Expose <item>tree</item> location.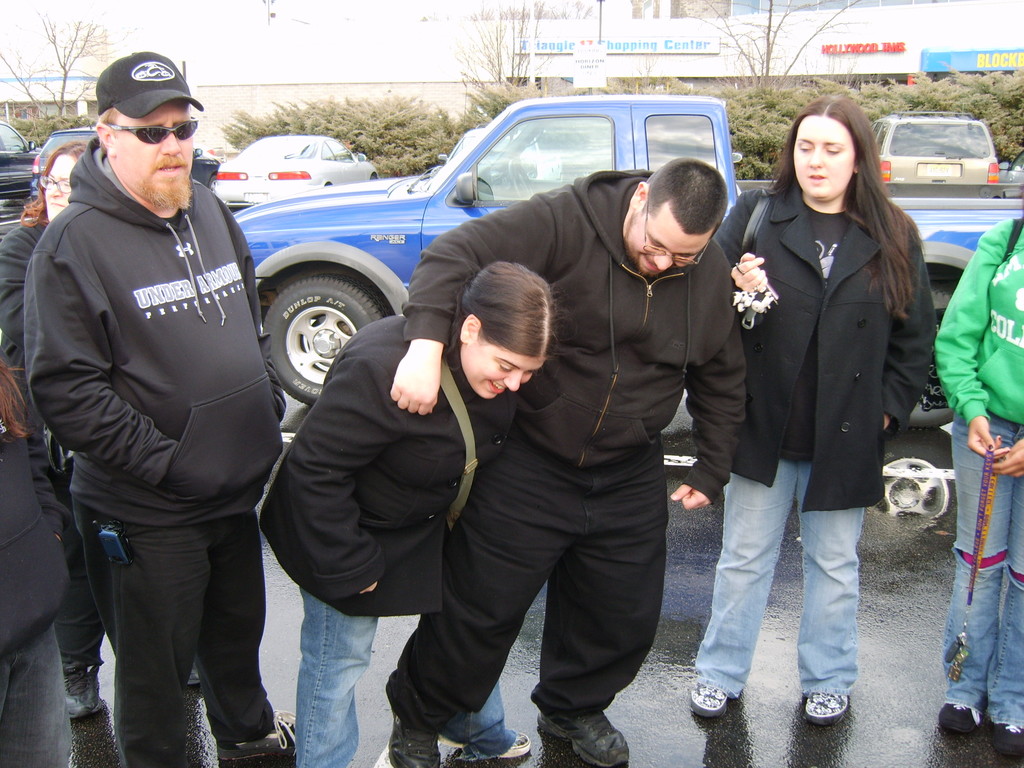
Exposed at select_region(687, 0, 874, 93).
